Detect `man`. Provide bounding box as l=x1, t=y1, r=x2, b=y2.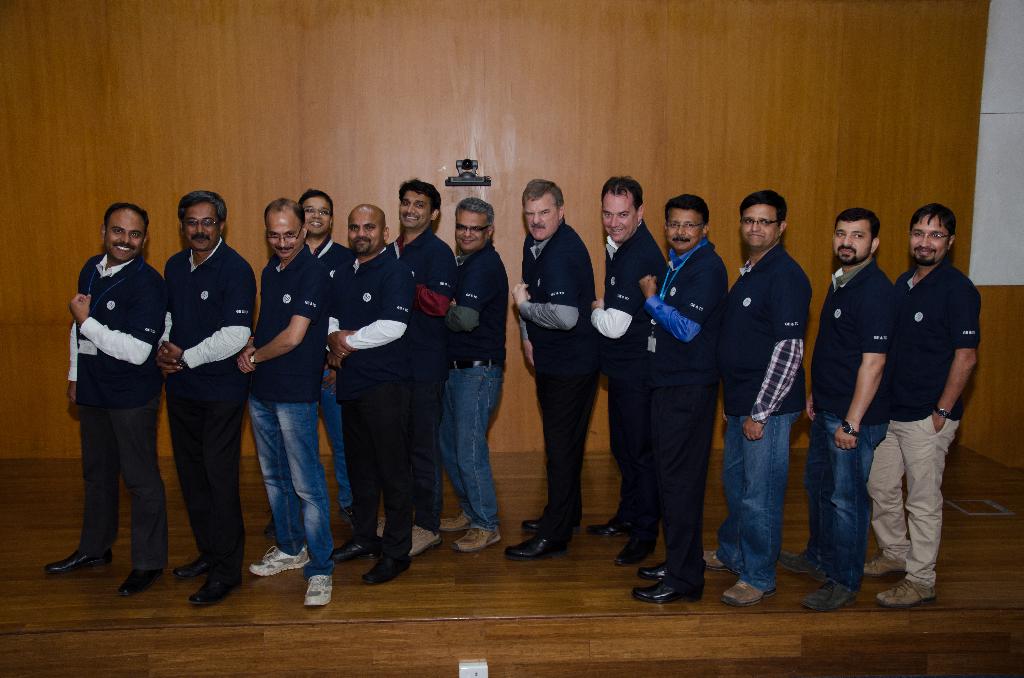
l=43, t=203, r=168, b=596.
